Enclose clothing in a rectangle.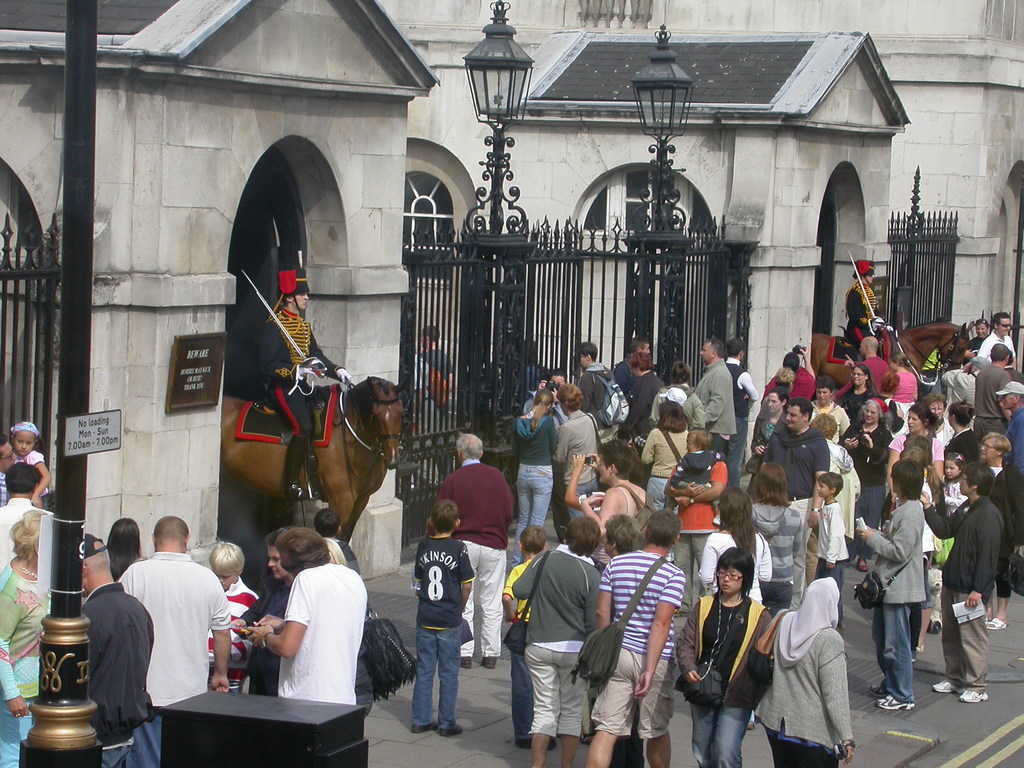
pyautogui.locateOnScreen(689, 590, 771, 767).
